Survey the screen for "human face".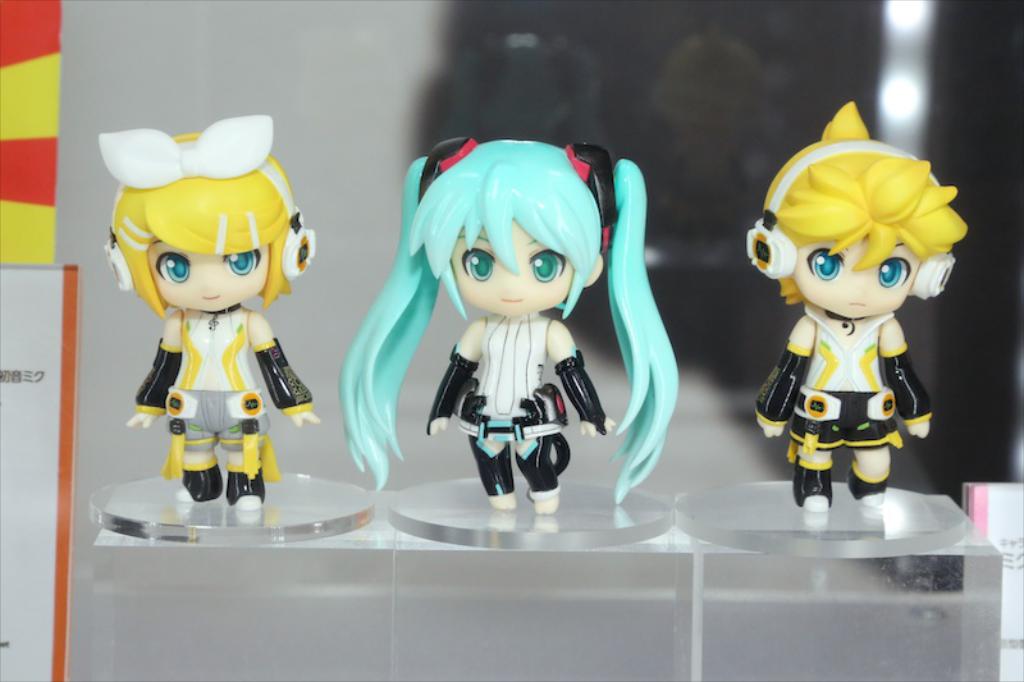
Survey found: [797, 224, 925, 316].
